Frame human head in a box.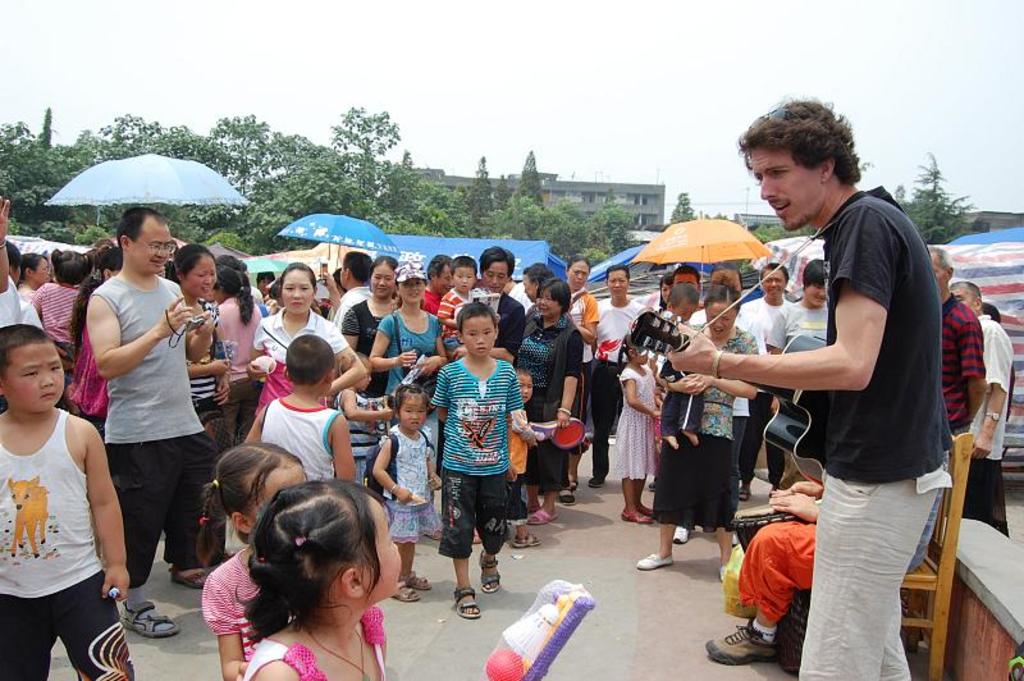
bbox=[253, 271, 273, 292].
